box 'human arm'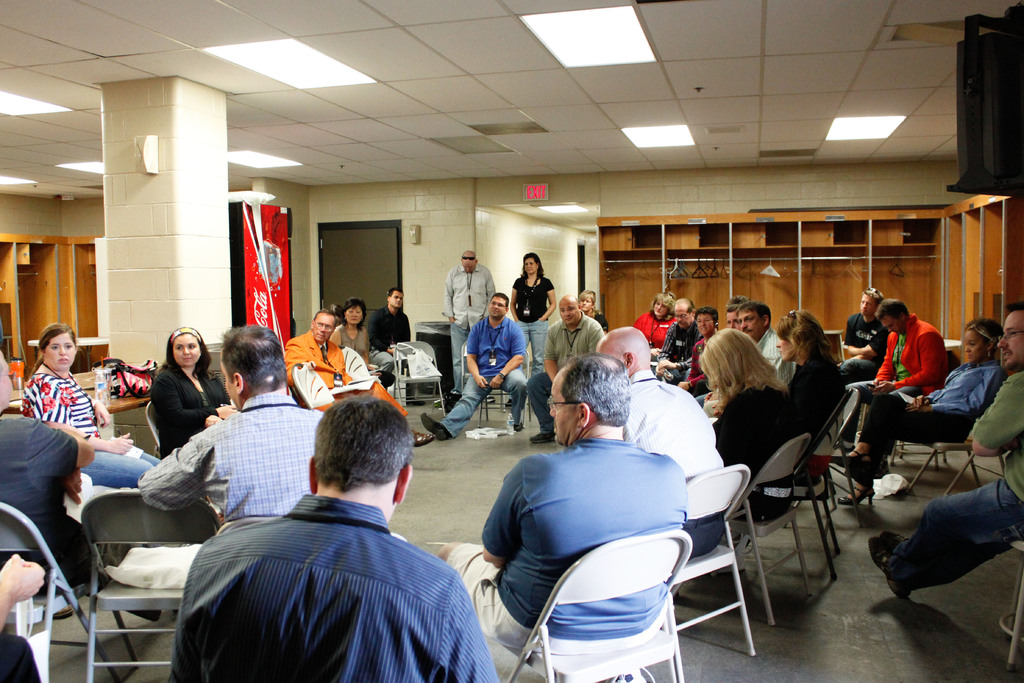
select_region(908, 365, 963, 407)
